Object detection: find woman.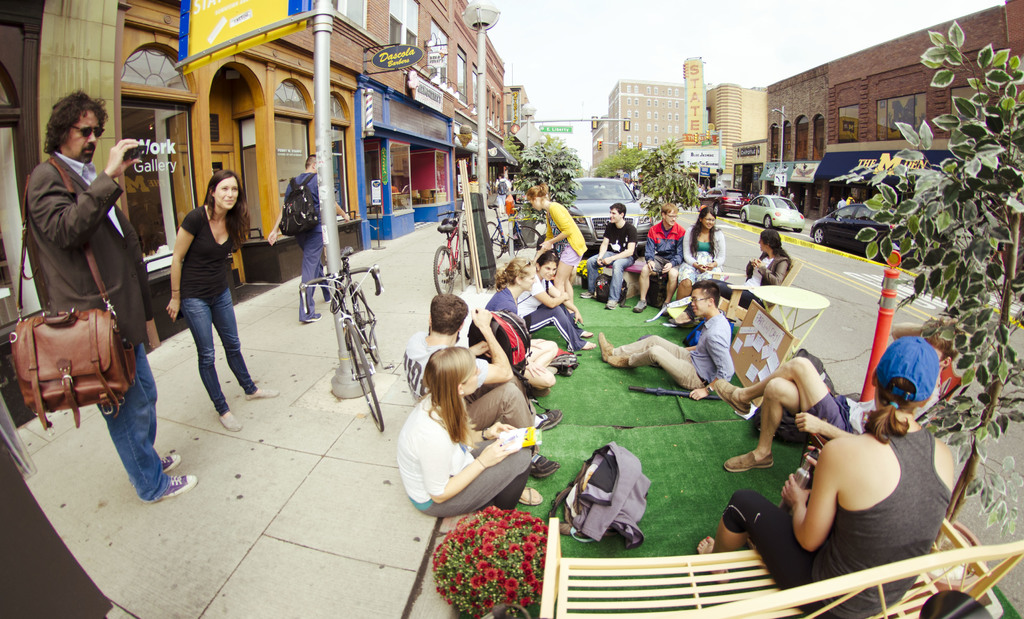
x1=164, y1=170, x2=283, y2=431.
